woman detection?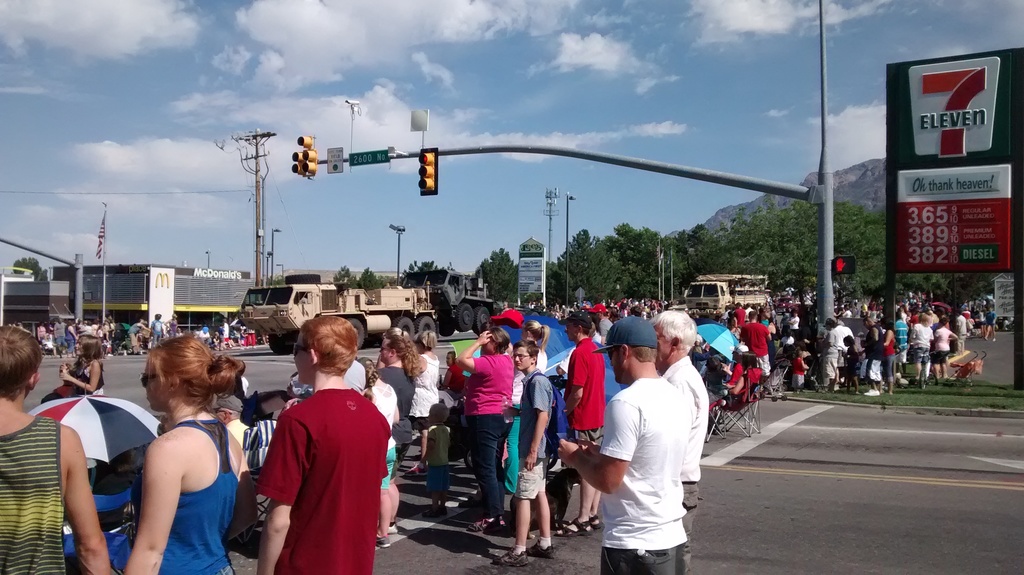
box=[38, 317, 46, 341]
